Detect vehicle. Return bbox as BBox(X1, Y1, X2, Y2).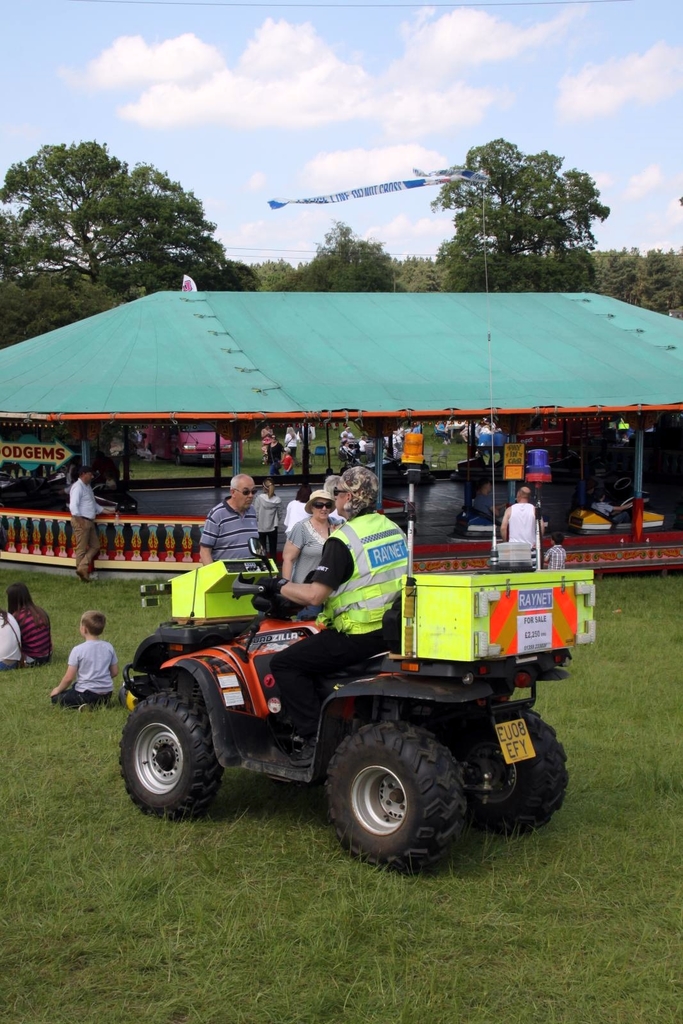
BBox(515, 406, 600, 461).
